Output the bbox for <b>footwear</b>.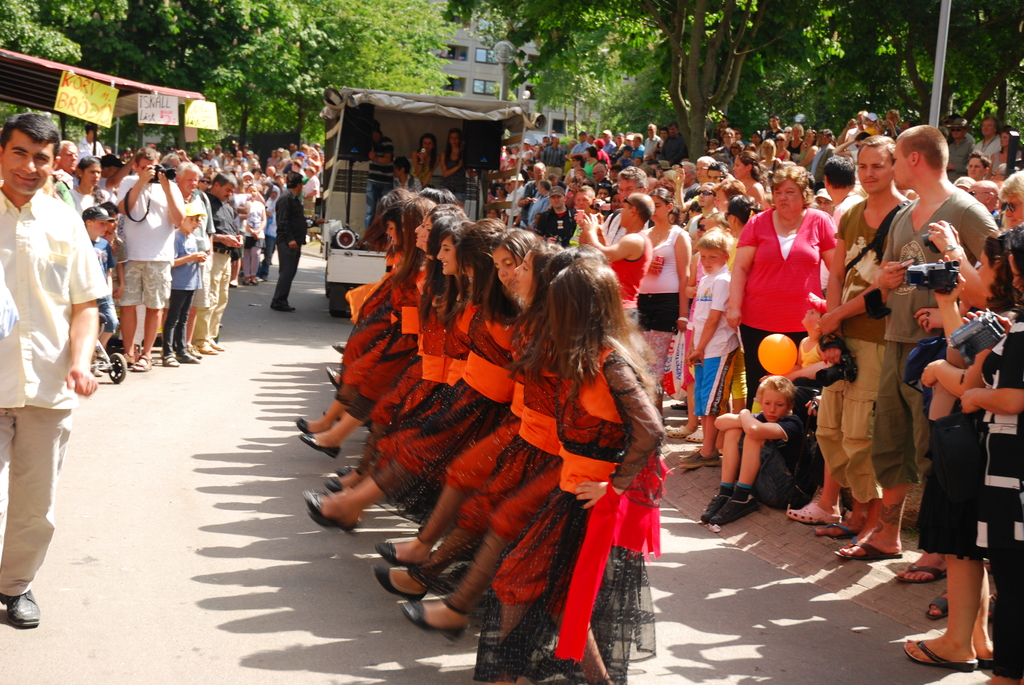
296,416,308,430.
